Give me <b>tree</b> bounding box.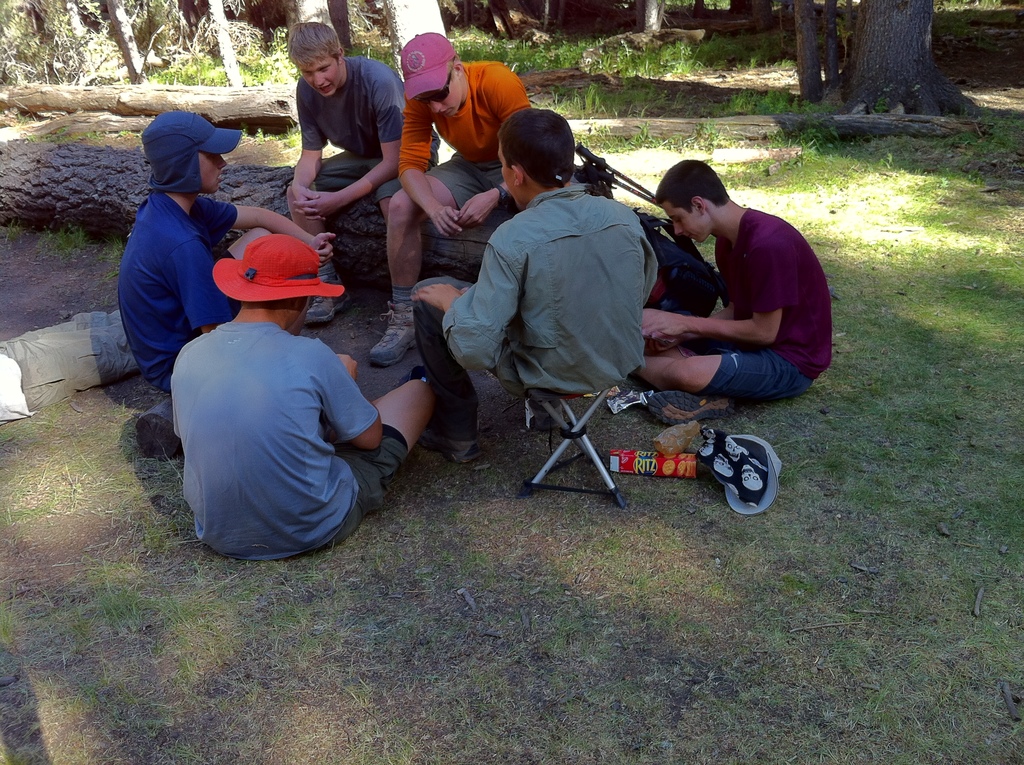
bbox=(282, 0, 339, 35).
